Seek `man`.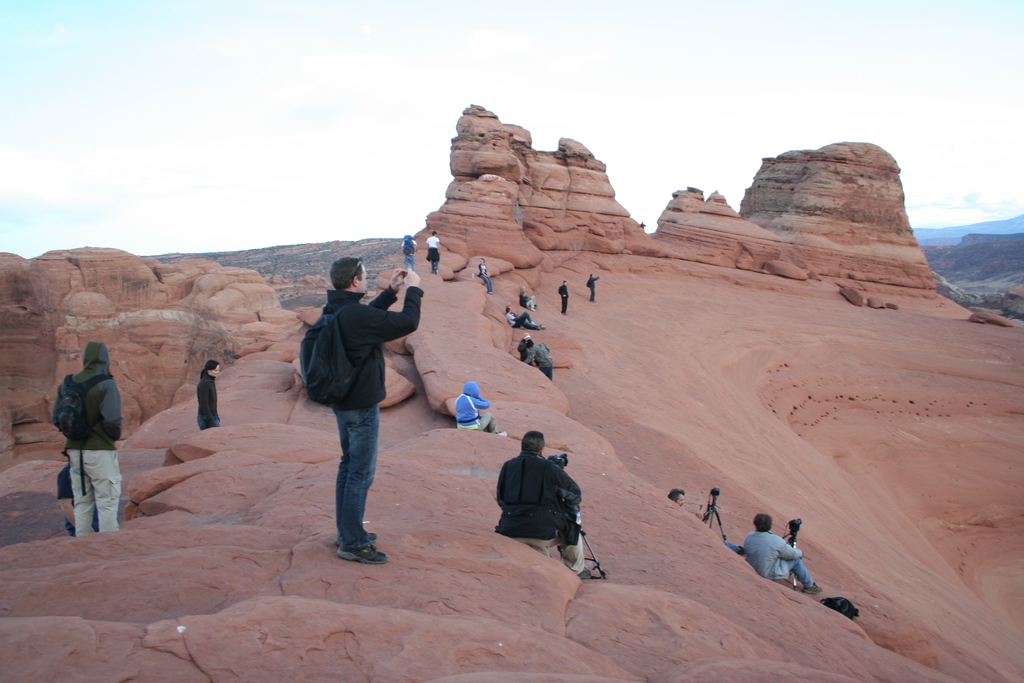
555:276:572:324.
